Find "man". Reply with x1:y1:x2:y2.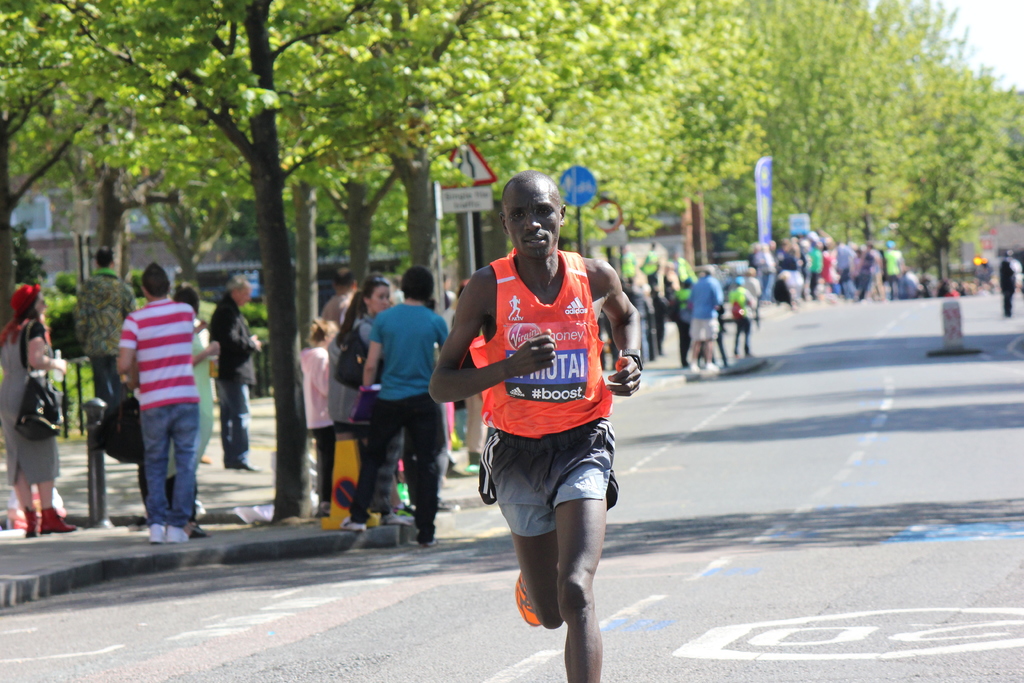
684:265:724:377.
